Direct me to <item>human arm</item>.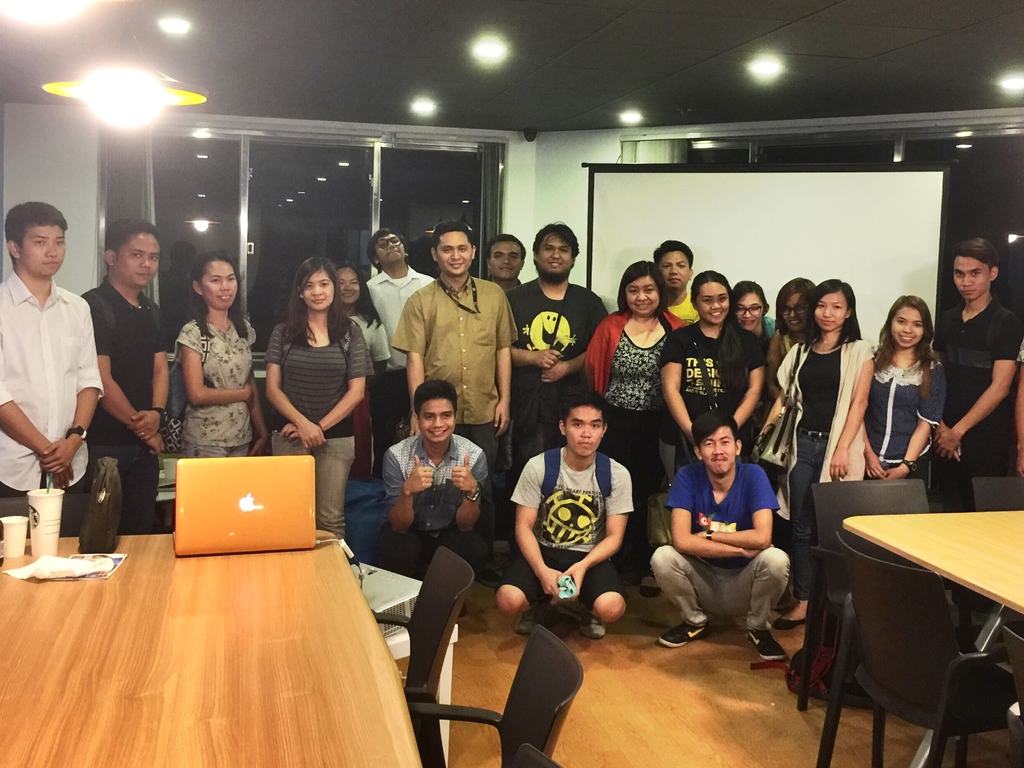
Direction: {"x1": 932, "y1": 305, "x2": 1023, "y2": 450}.
